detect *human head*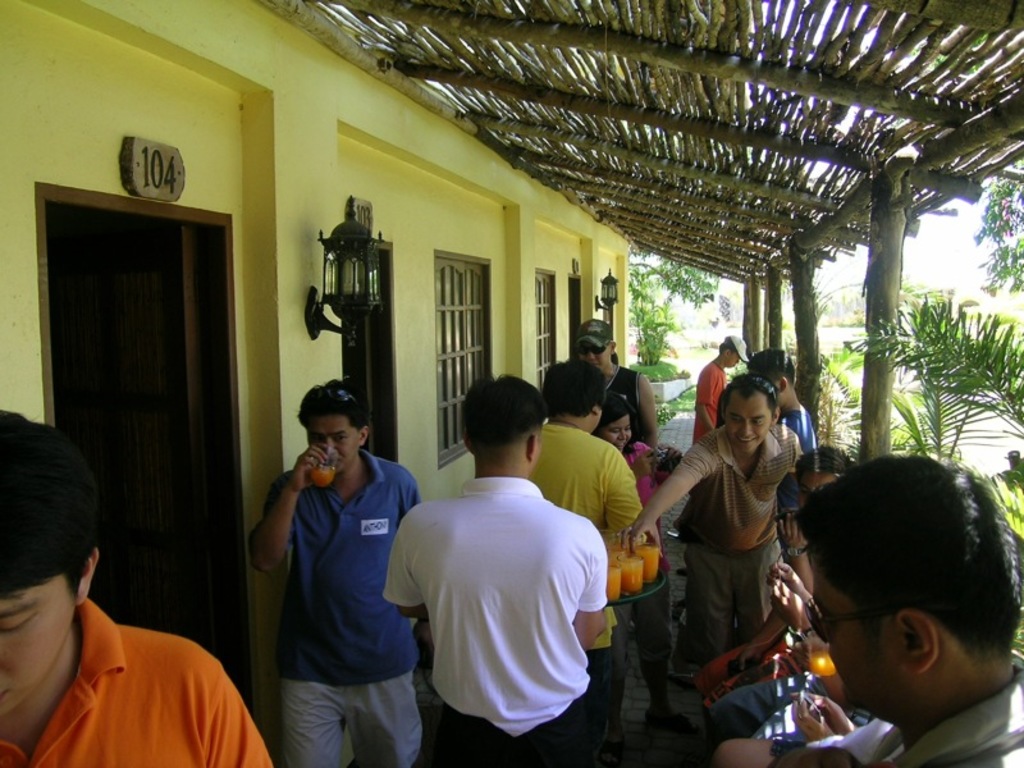
[745,339,796,404]
